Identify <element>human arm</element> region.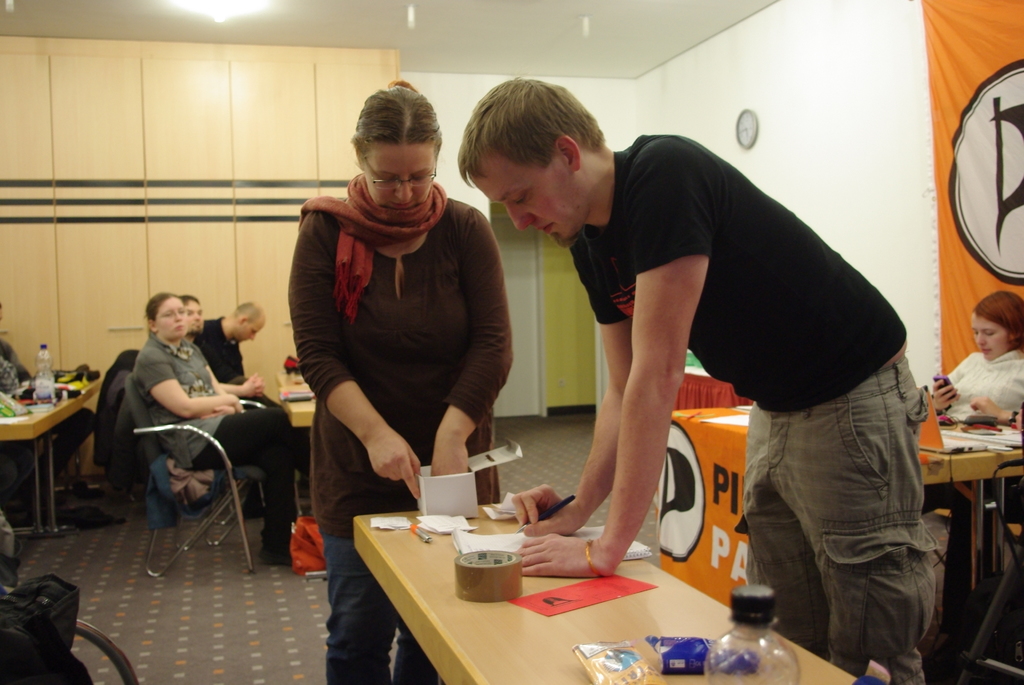
Region: 283:215:417:501.
